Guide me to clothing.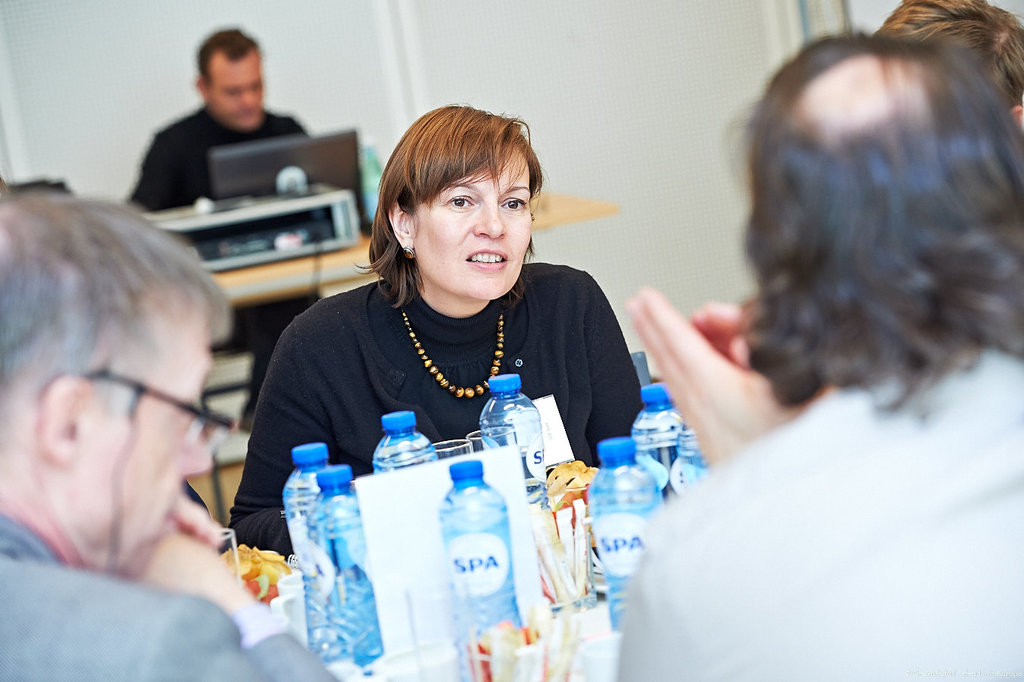
Guidance: locate(247, 232, 655, 507).
